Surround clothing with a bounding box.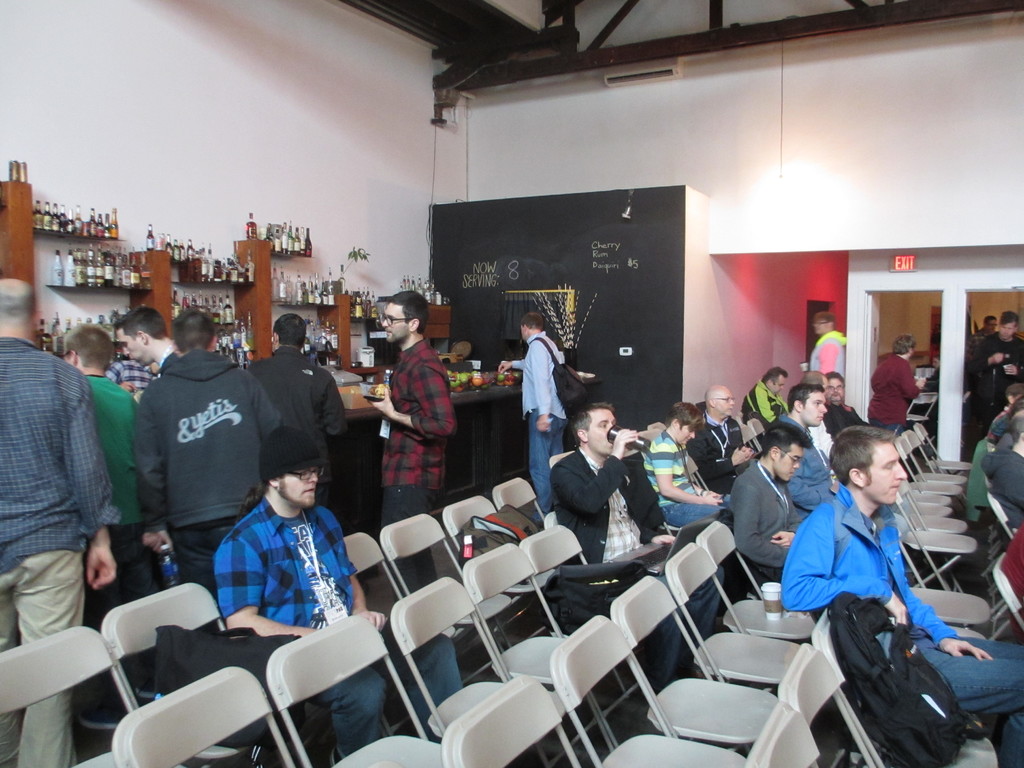
region(867, 356, 915, 431).
